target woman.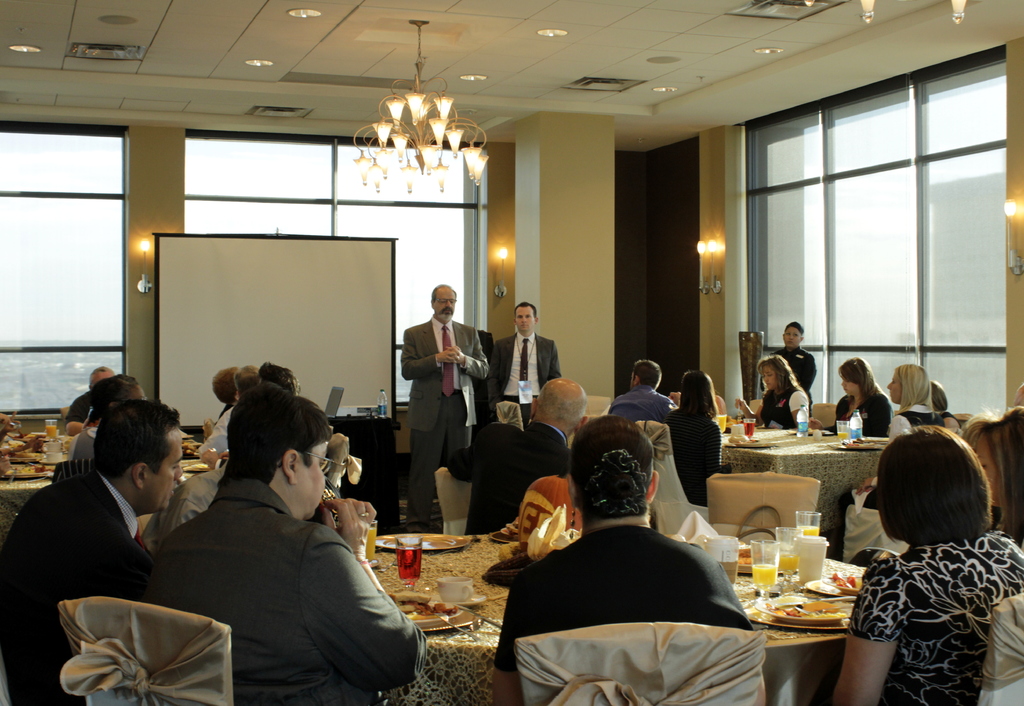
Target region: crop(212, 361, 240, 422).
